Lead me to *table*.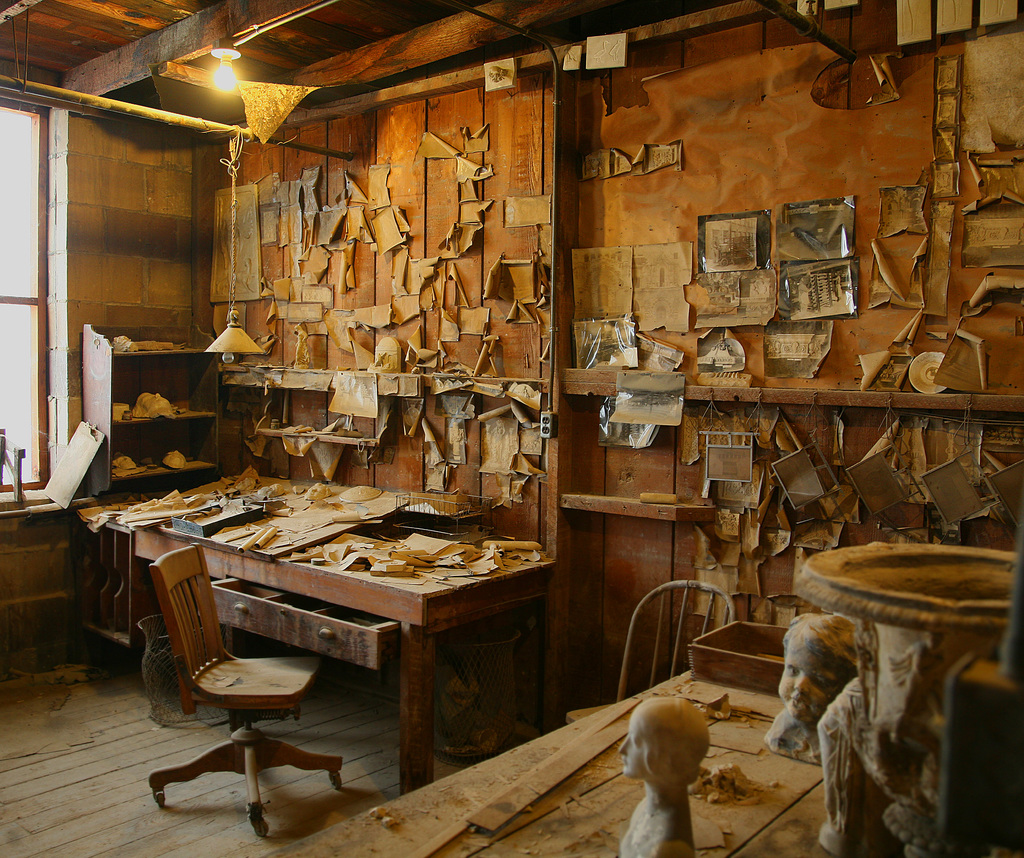
Lead to <bbox>81, 454, 564, 800</bbox>.
